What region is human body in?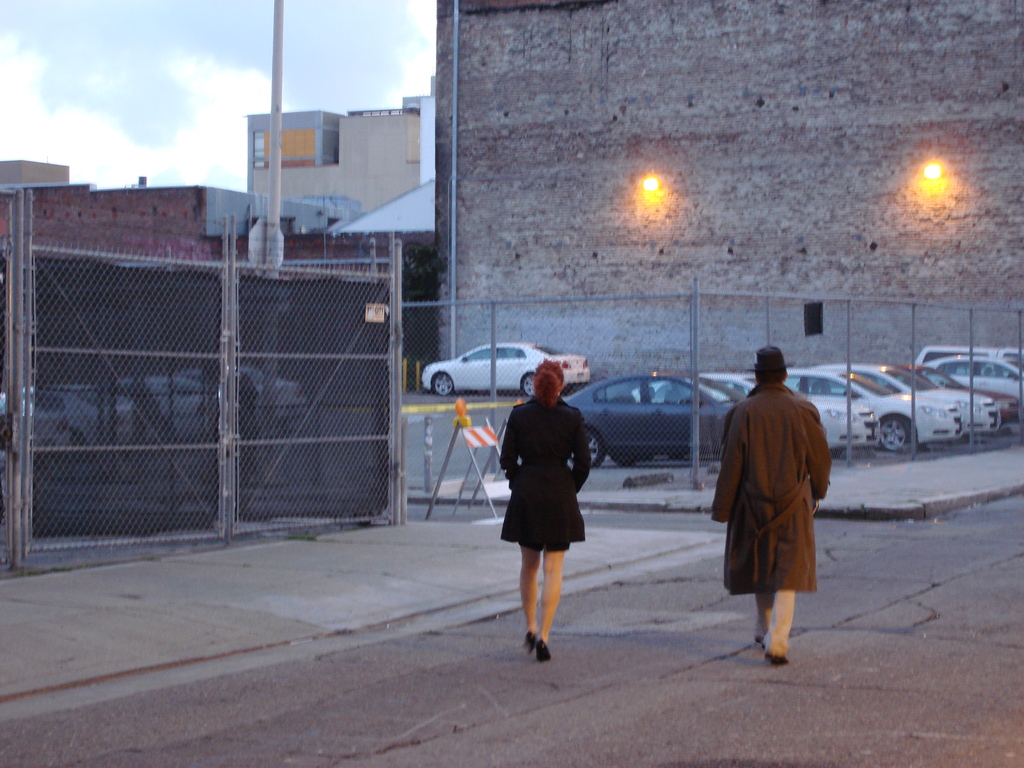
[x1=706, y1=341, x2=831, y2=668].
